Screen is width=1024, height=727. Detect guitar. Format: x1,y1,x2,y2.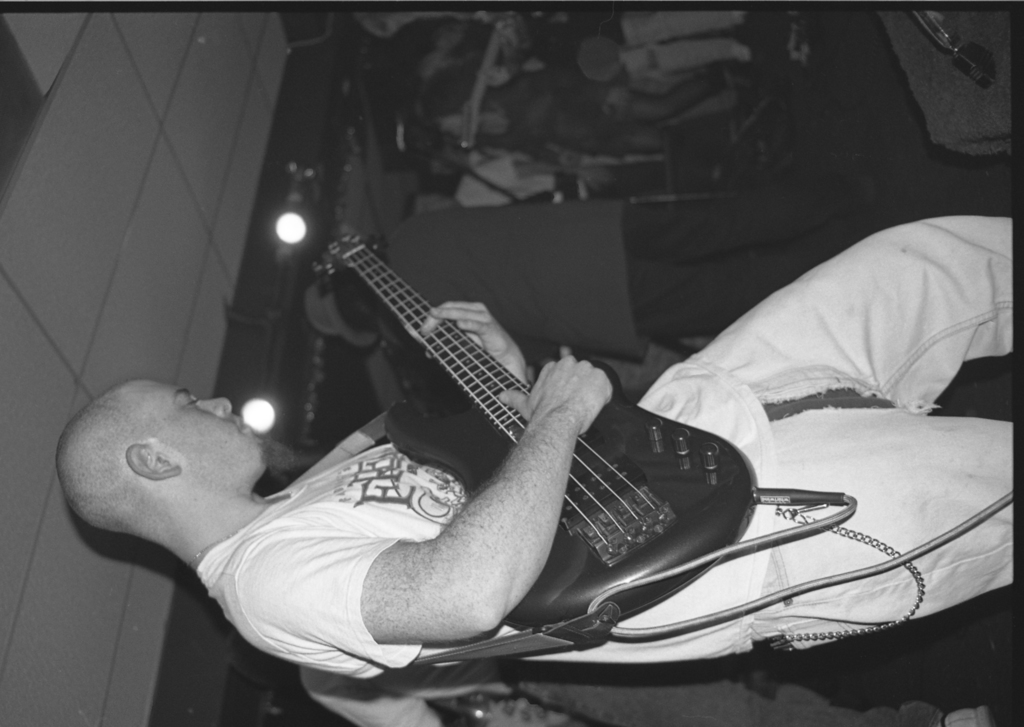
311,233,752,635.
